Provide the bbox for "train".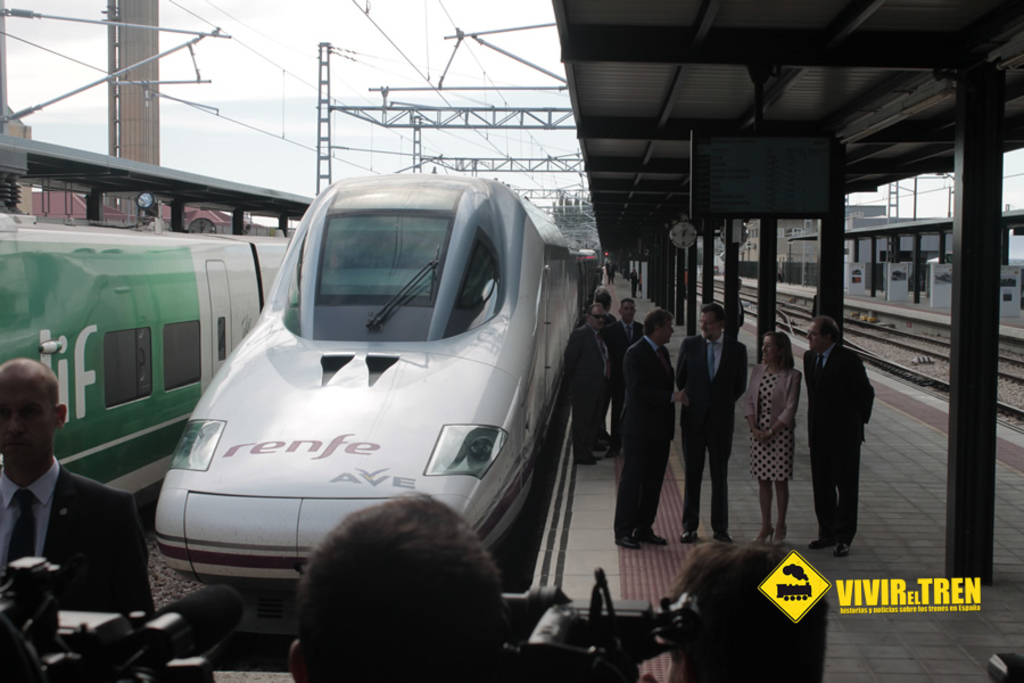
pyautogui.locateOnScreen(150, 175, 600, 603).
